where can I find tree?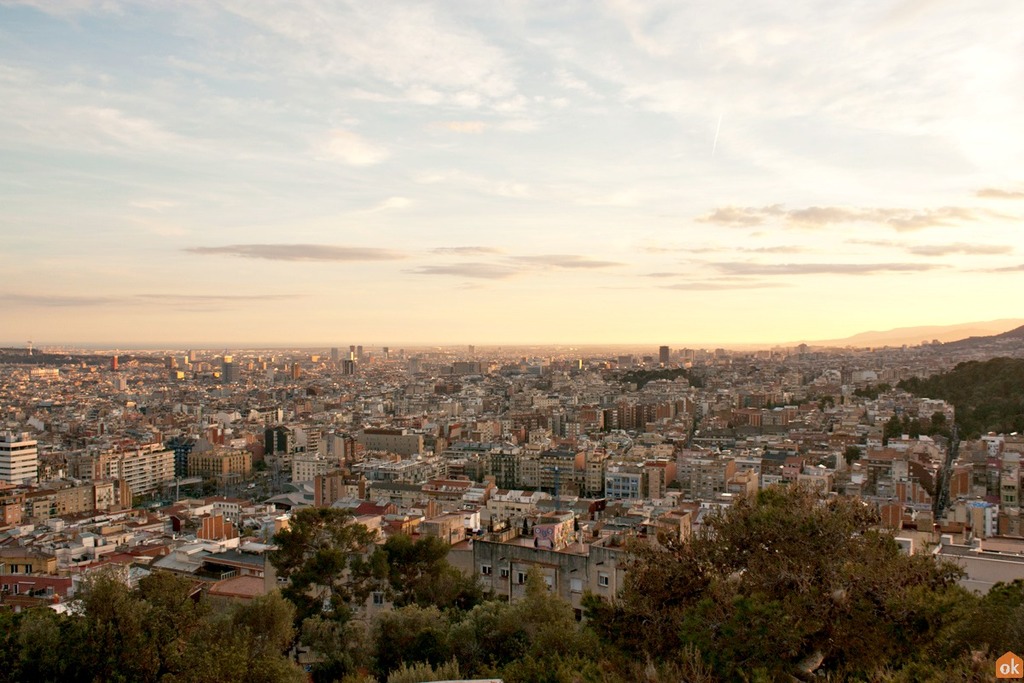
You can find it at 614, 369, 707, 394.
